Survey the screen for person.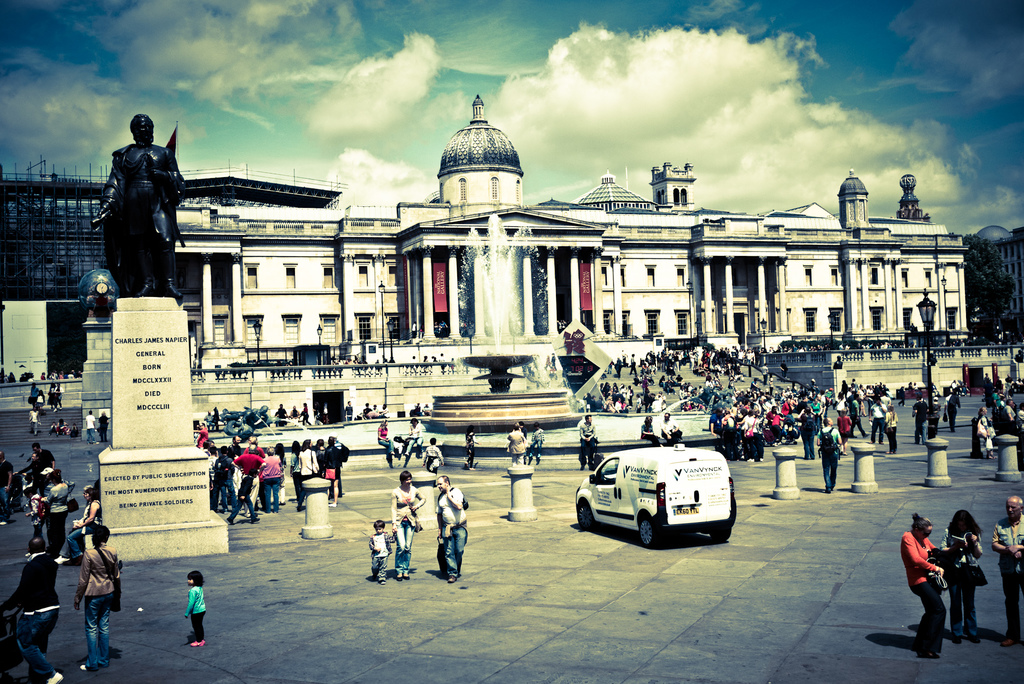
Survey found: locate(54, 380, 65, 409).
